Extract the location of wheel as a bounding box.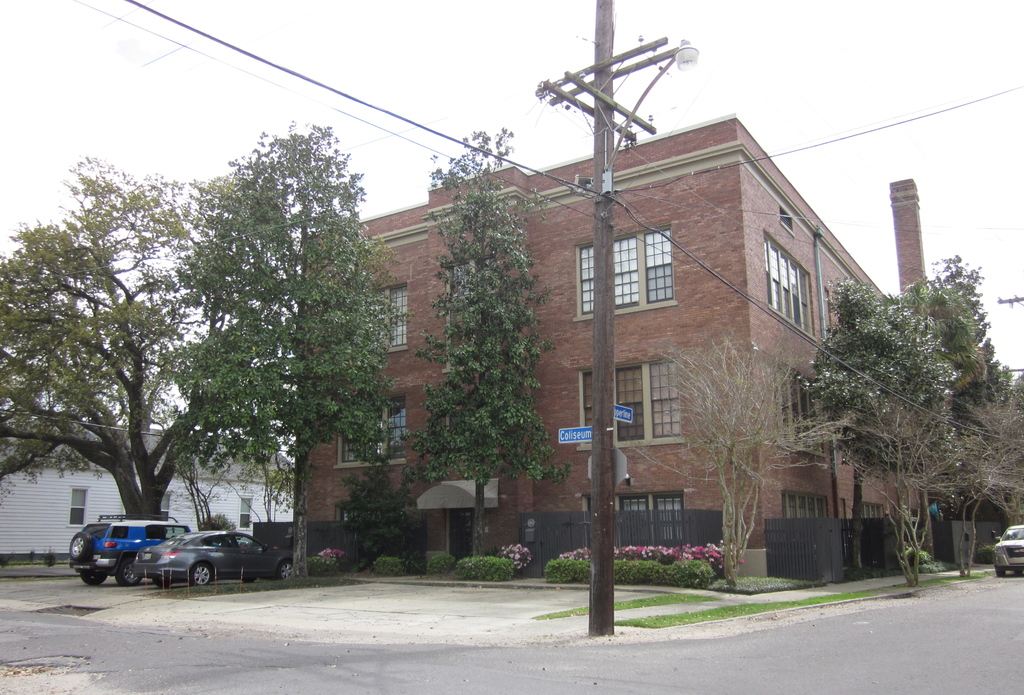
115, 556, 141, 585.
